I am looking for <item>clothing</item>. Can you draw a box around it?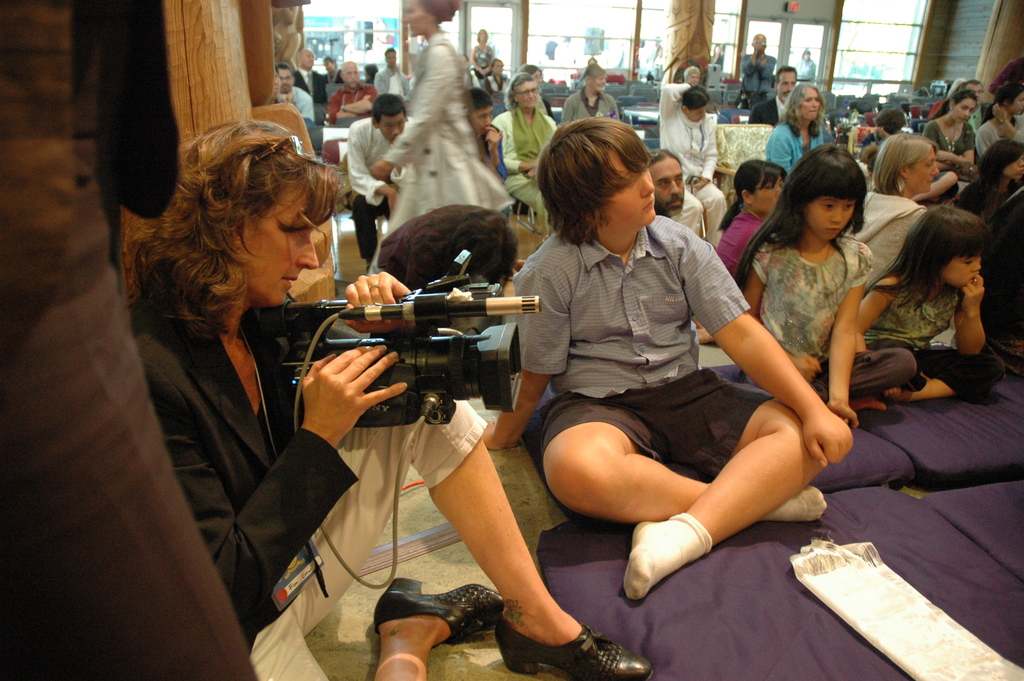
Sure, the bounding box is pyautogui.locateOnScreen(976, 116, 1023, 155).
